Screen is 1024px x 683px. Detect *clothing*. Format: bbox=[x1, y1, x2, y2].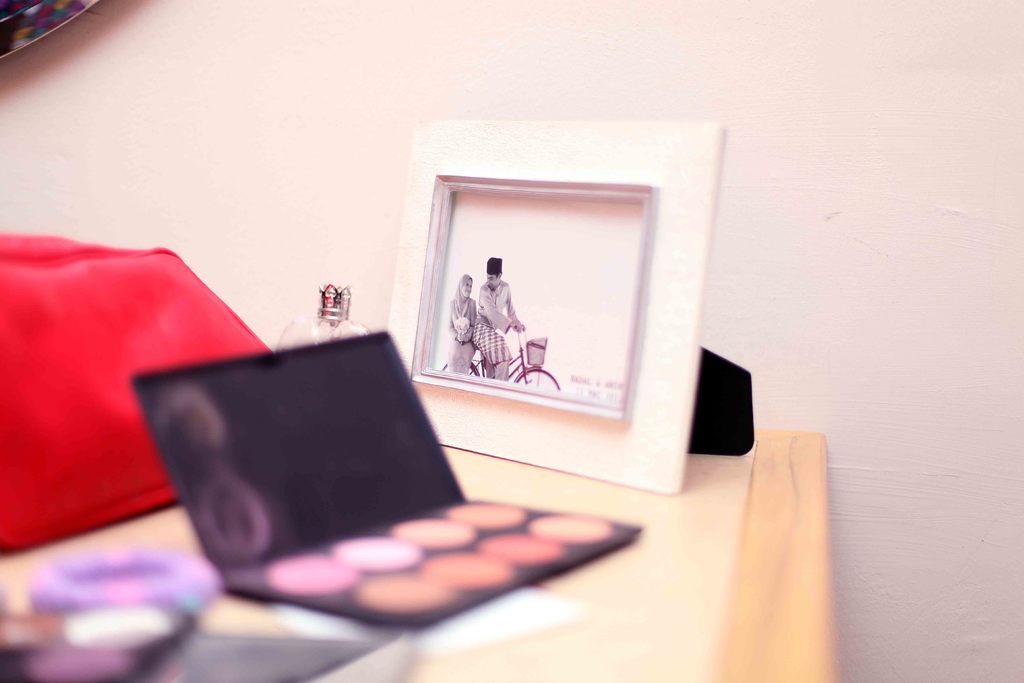
bbox=[479, 287, 520, 375].
